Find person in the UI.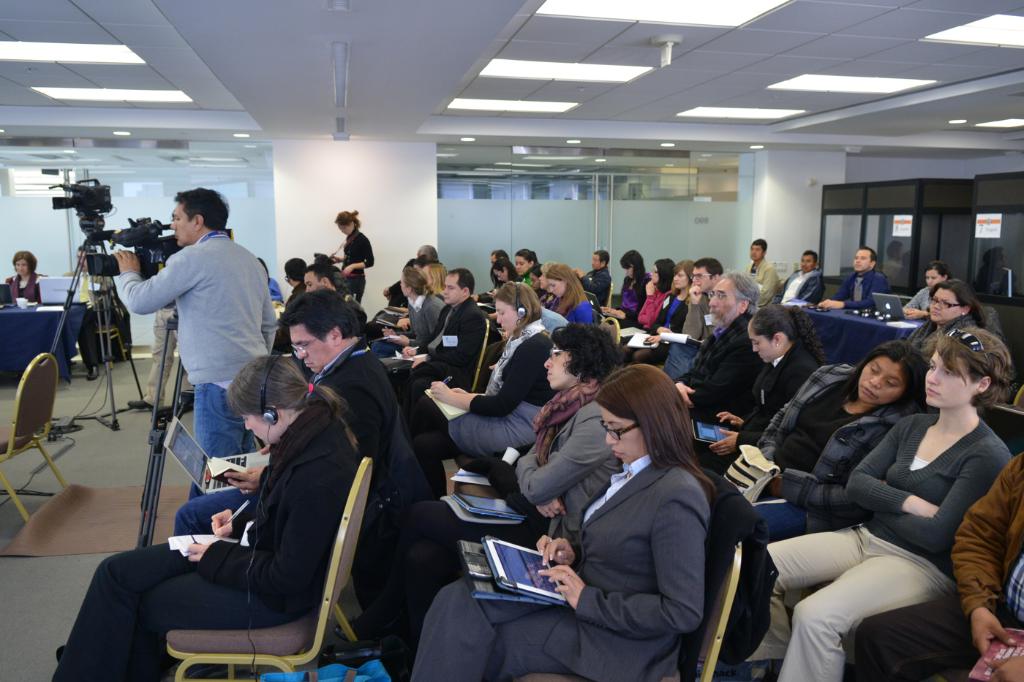
UI element at [122,173,255,542].
